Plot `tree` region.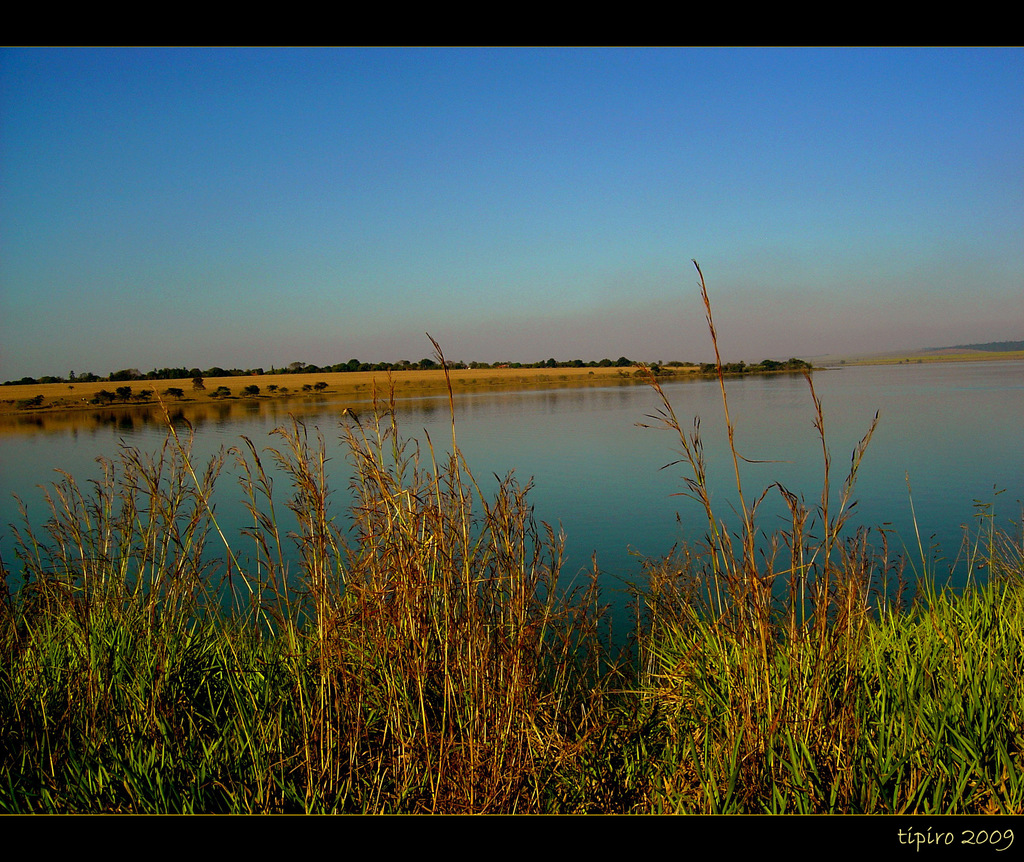
Plotted at {"x1": 208, "y1": 383, "x2": 230, "y2": 398}.
